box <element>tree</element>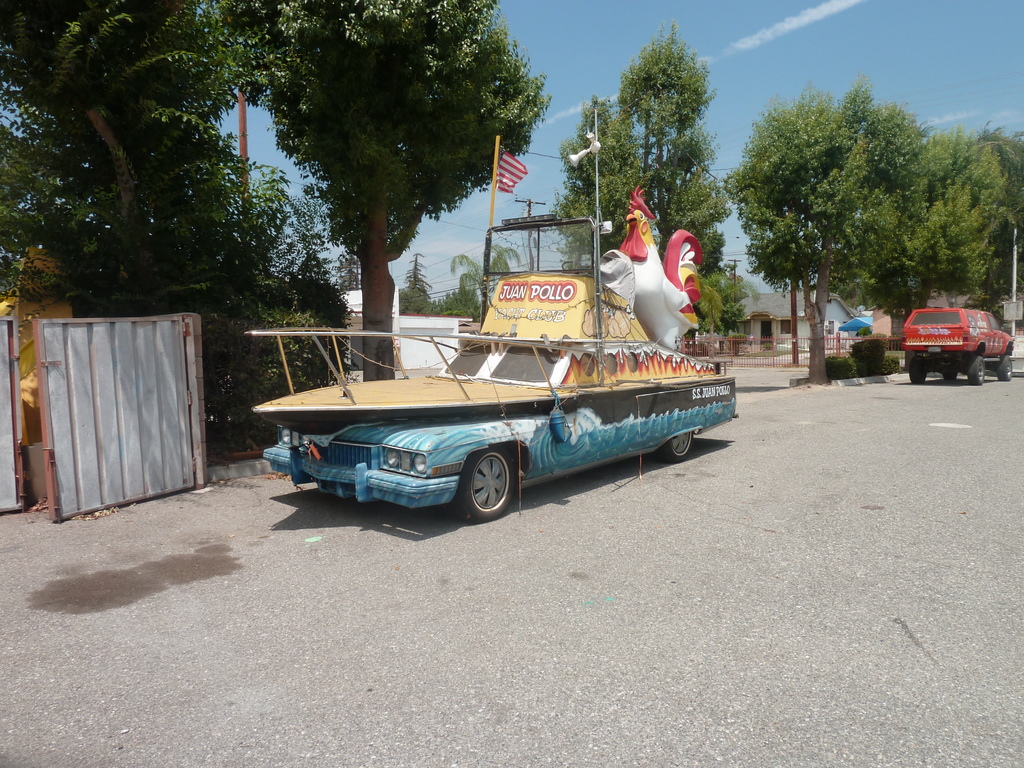
[left=452, top=244, right=523, bottom=322]
